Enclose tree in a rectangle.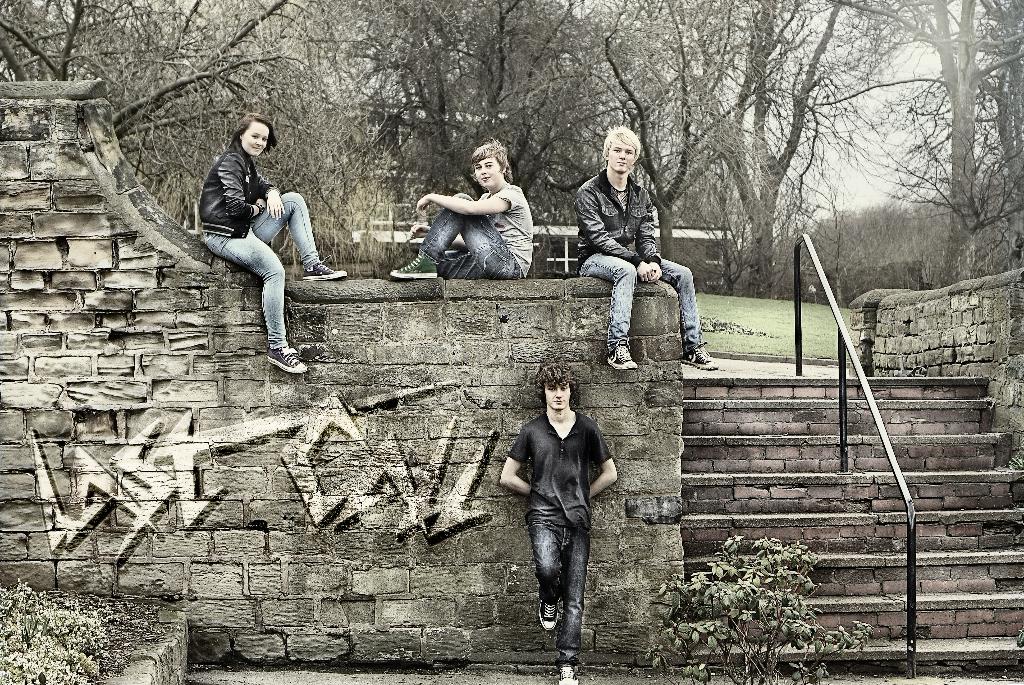
BBox(598, 0, 750, 291).
